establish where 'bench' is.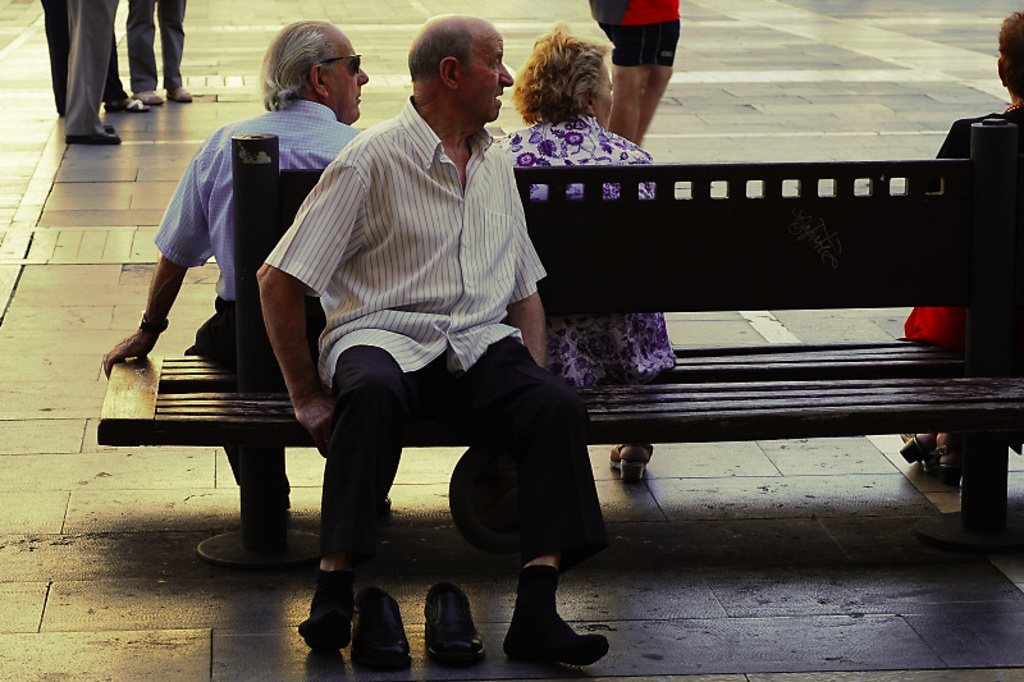
Established at select_region(91, 118, 1023, 534).
